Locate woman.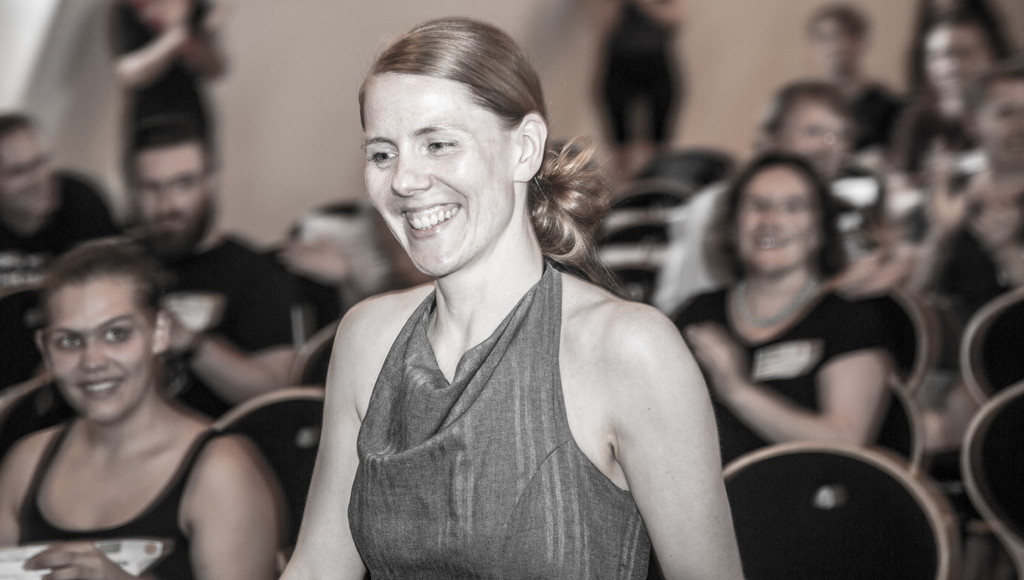
Bounding box: bbox=(114, 0, 228, 245).
